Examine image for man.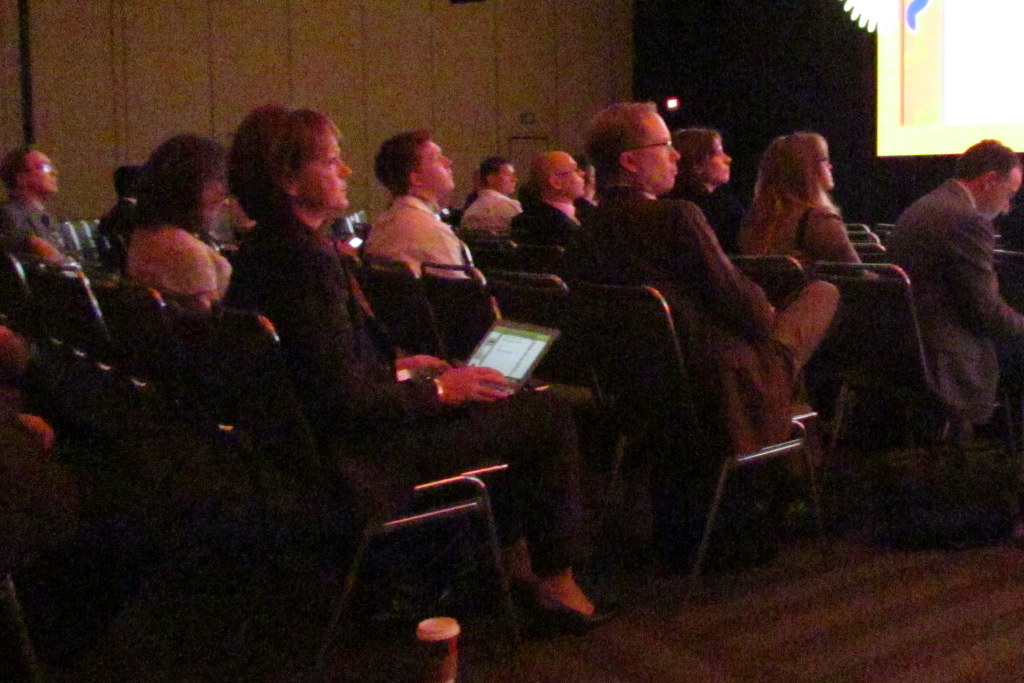
Examination result: [x1=452, y1=161, x2=522, y2=245].
